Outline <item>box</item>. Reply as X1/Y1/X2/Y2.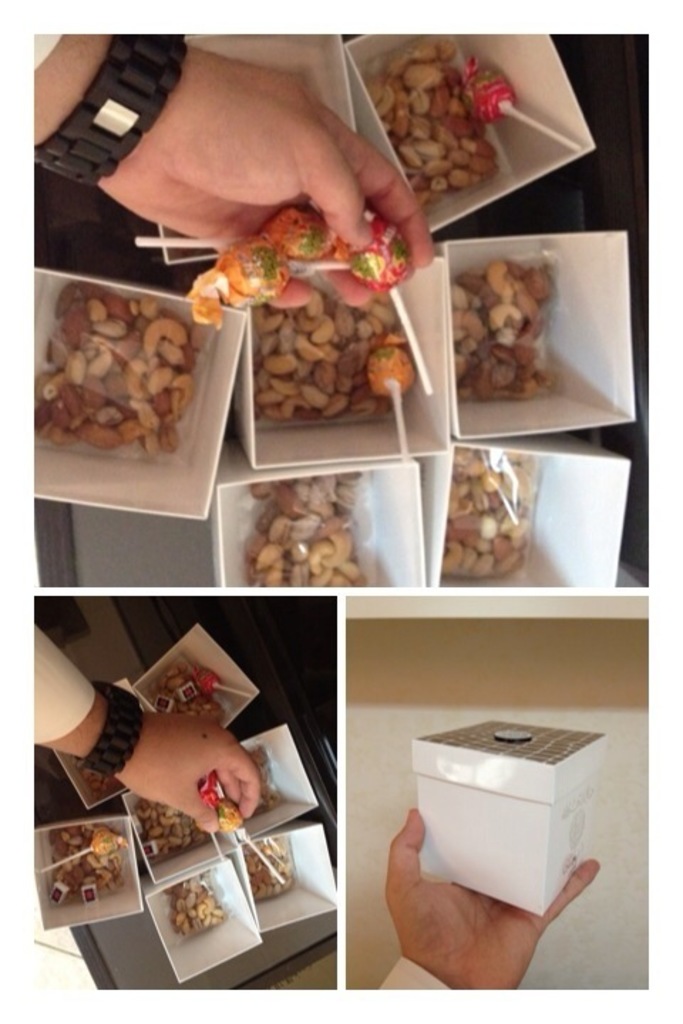
120/795/216/883.
